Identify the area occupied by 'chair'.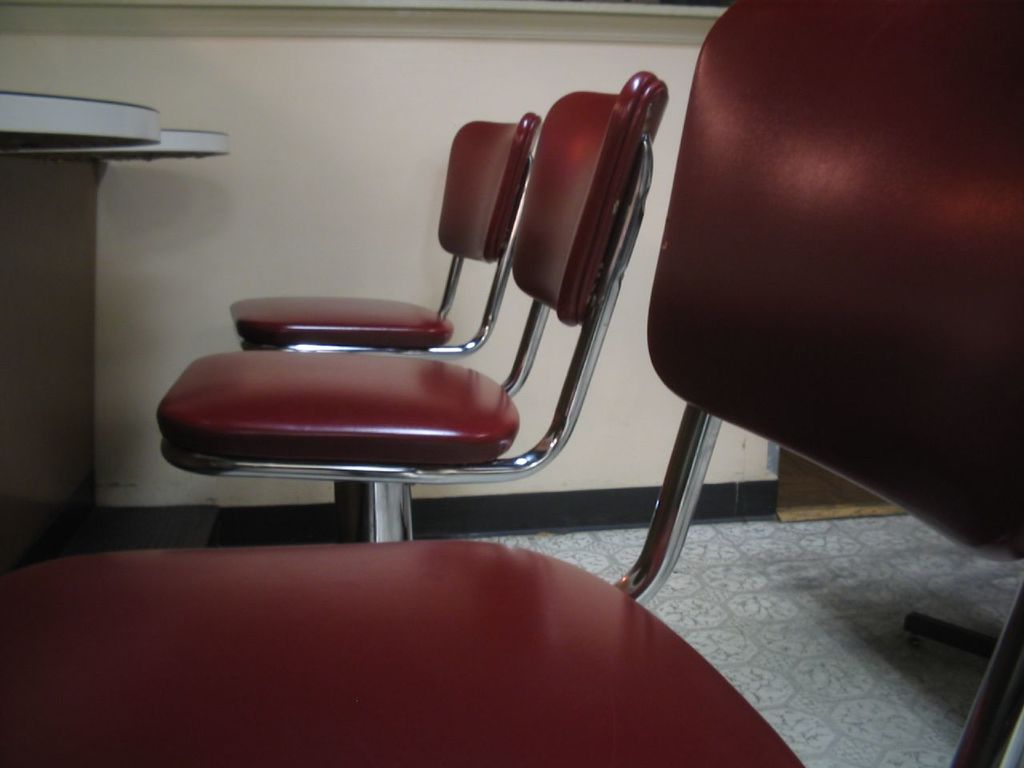
Area: [left=225, top=110, right=538, bottom=543].
